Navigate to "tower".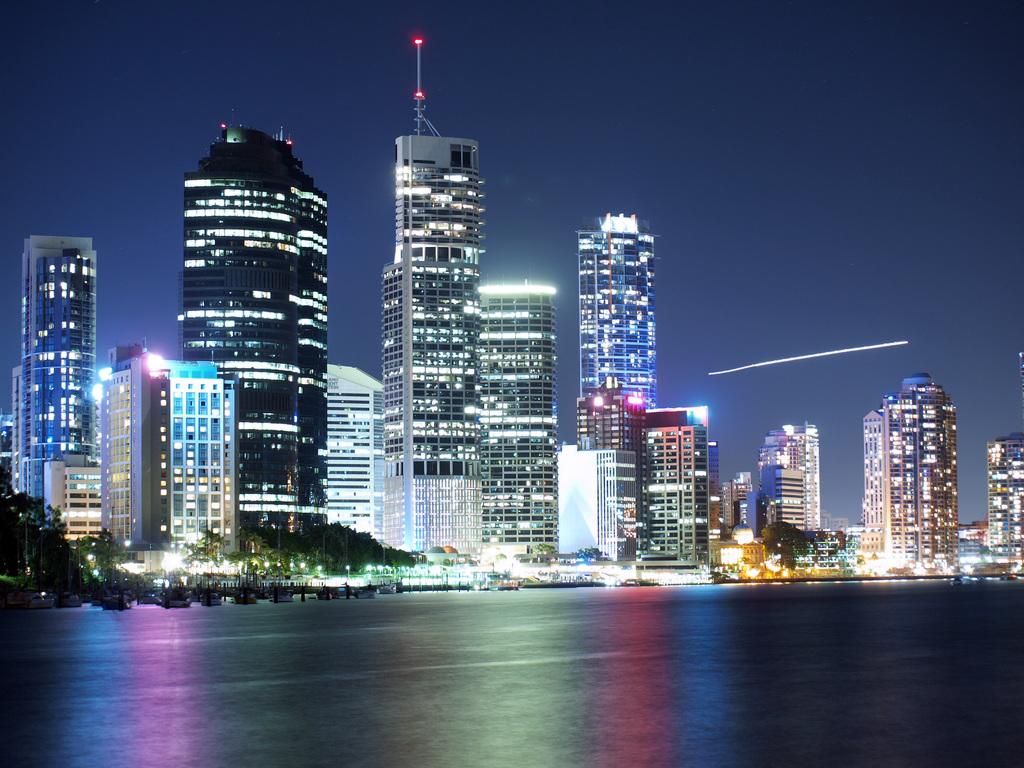
Navigation target: bbox(8, 232, 93, 511).
